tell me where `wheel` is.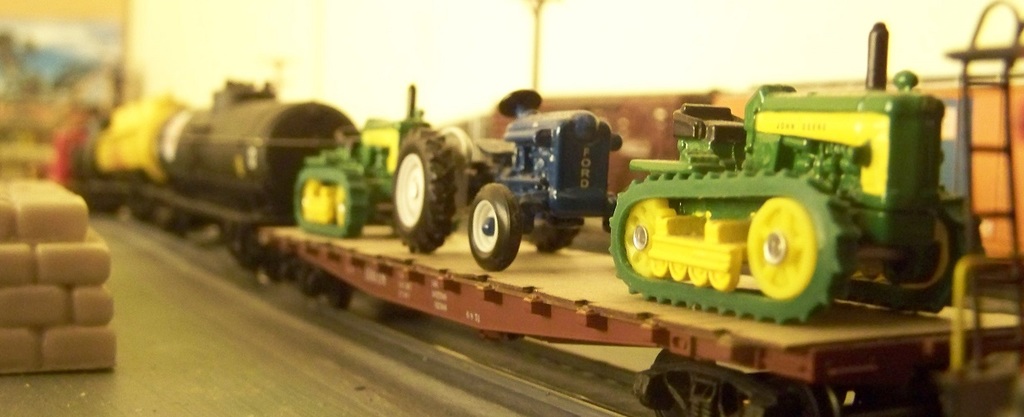
`wheel` is at select_region(705, 270, 739, 292).
